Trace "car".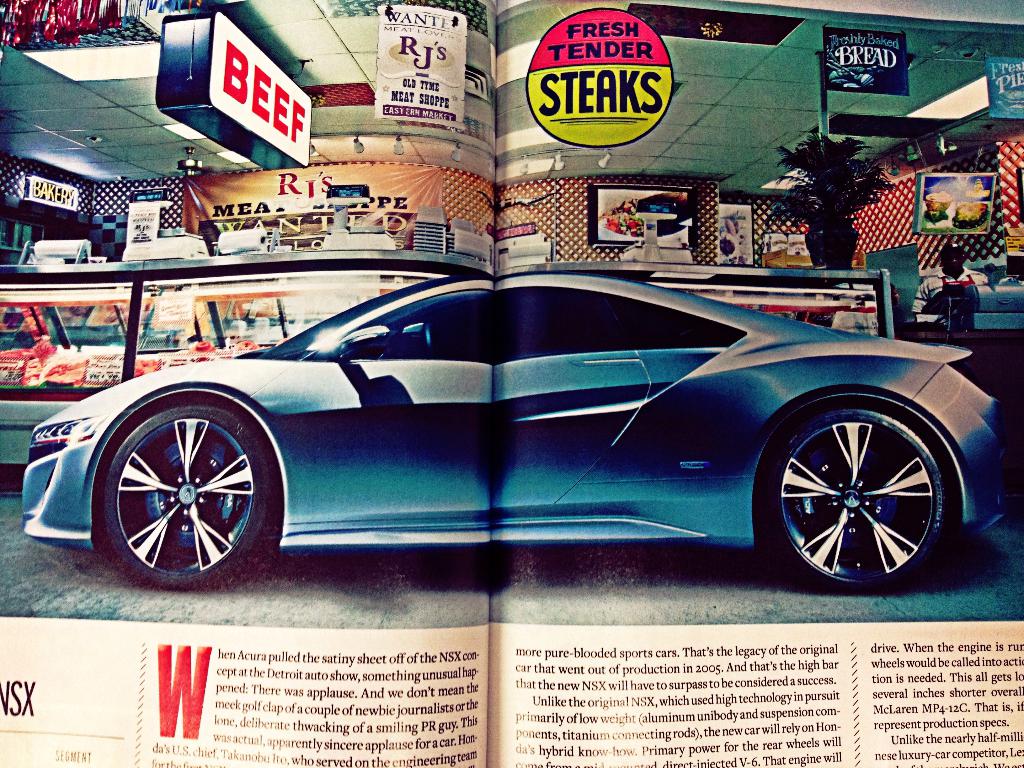
Traced to 24:271:1014:593.
